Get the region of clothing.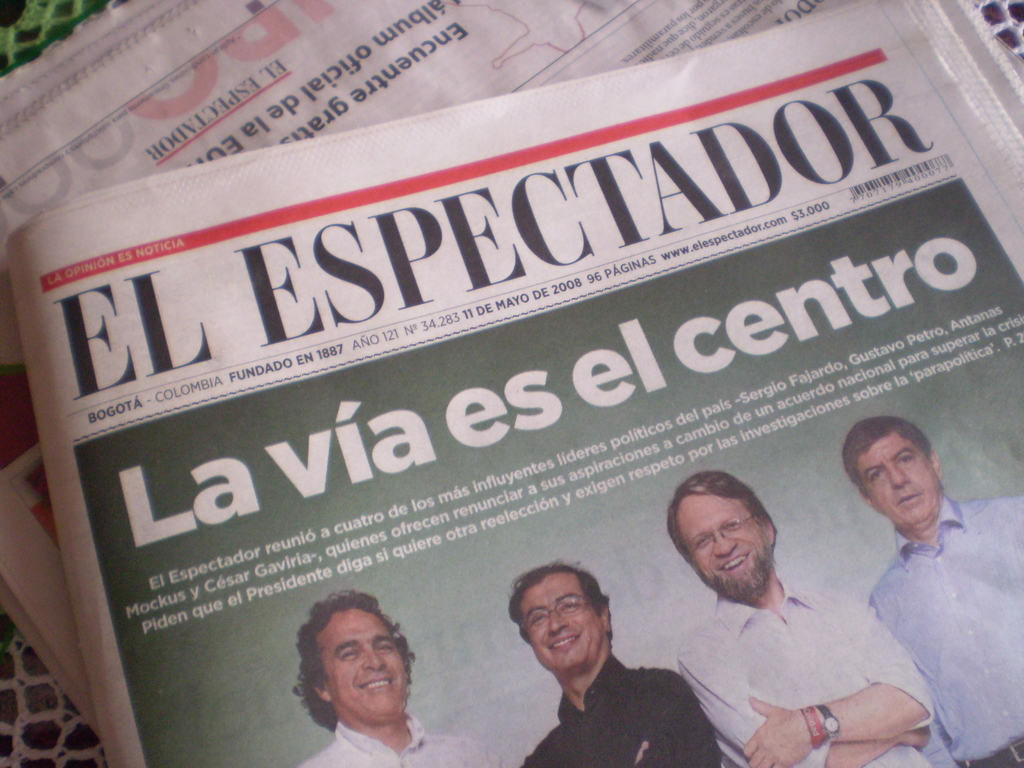
[left=854, top=493, right=1023, bottom=767].
